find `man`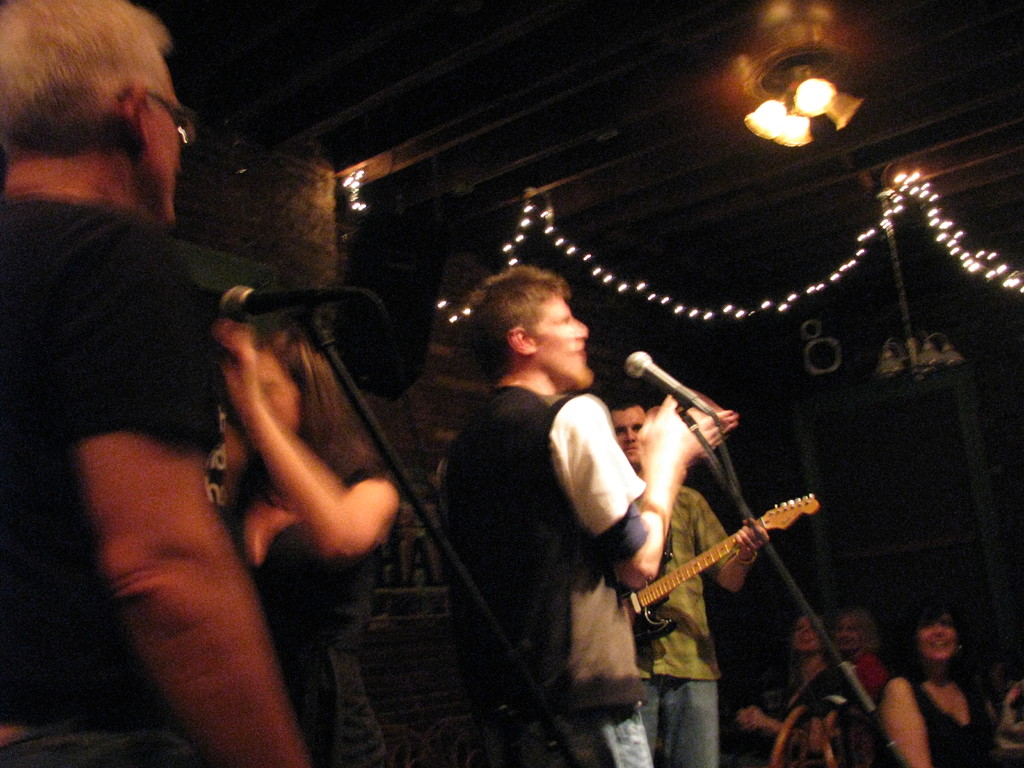
detection(420, 259, 678, 756)
